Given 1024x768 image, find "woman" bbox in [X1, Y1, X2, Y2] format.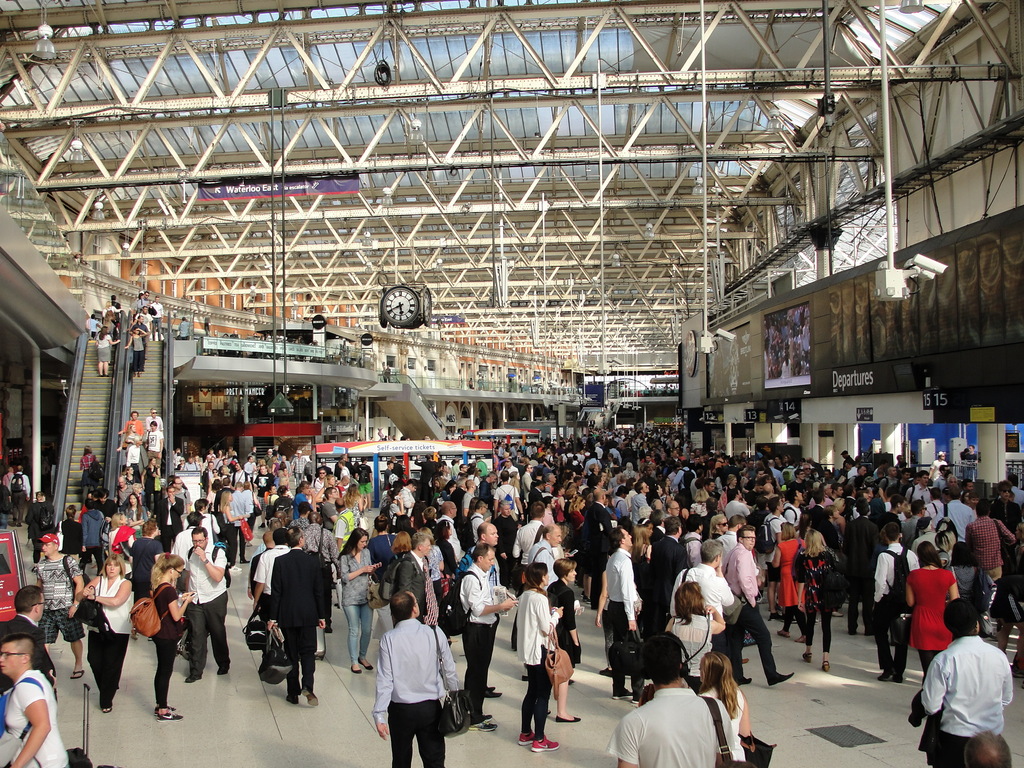
[317, 474, 335, 502].
